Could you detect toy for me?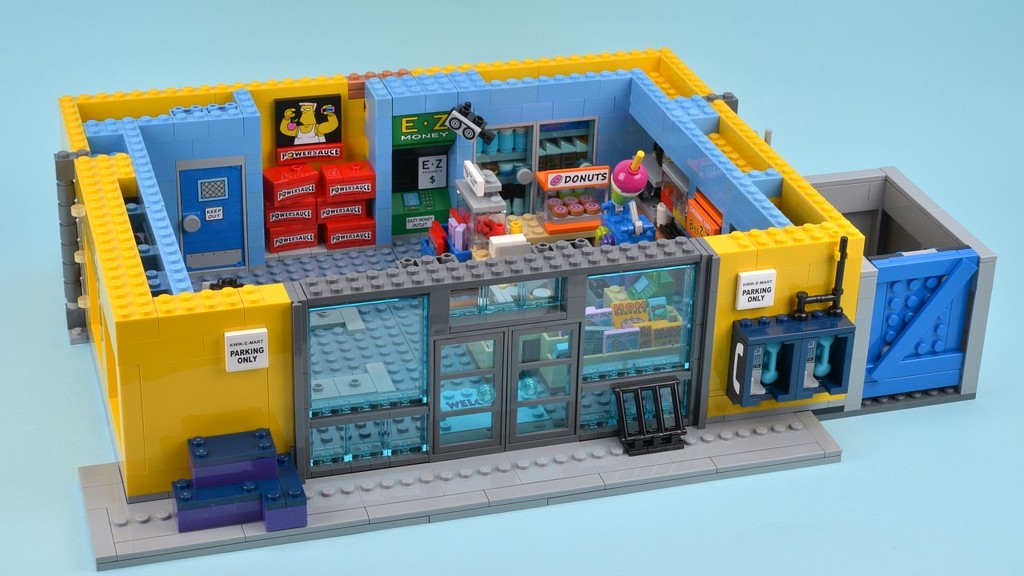
Detection result: detection(34, 53, 993, 575).
